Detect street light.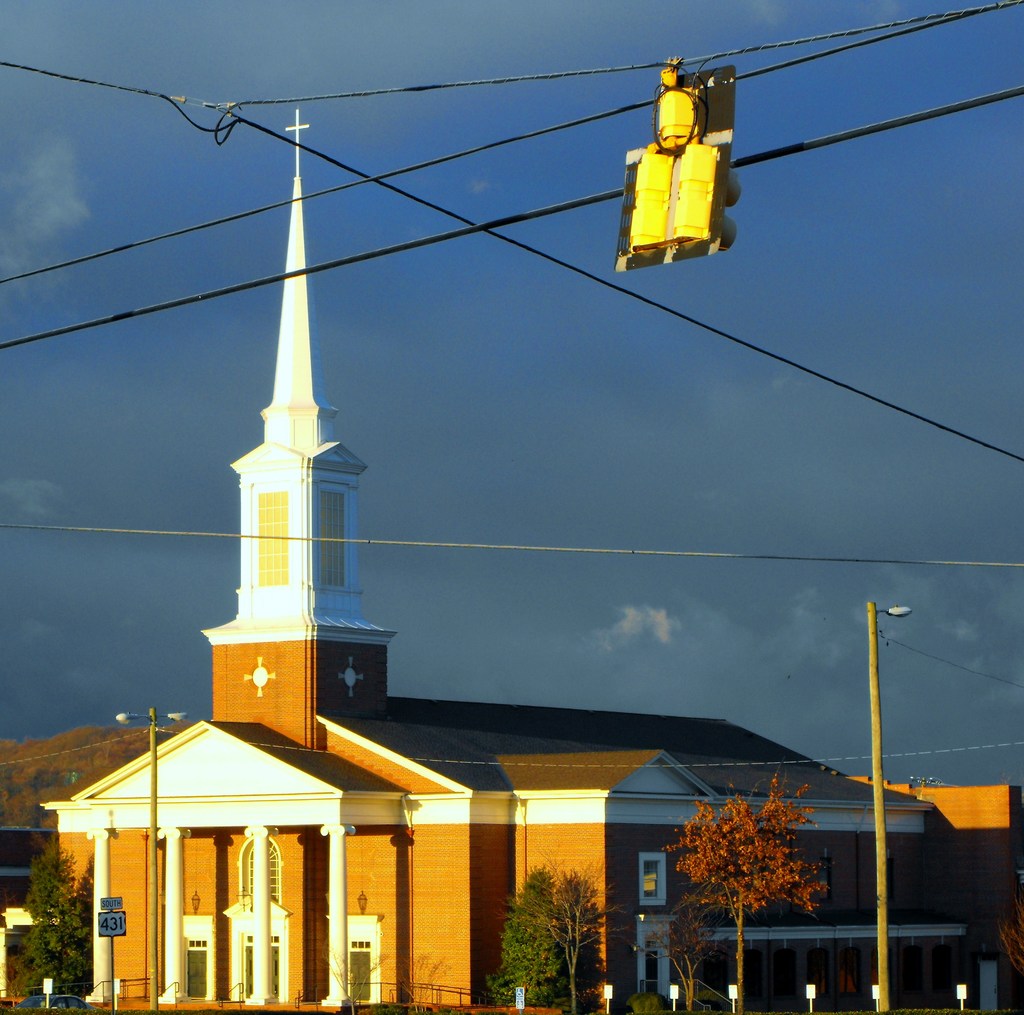
Detected at 866:589:909:1003.
